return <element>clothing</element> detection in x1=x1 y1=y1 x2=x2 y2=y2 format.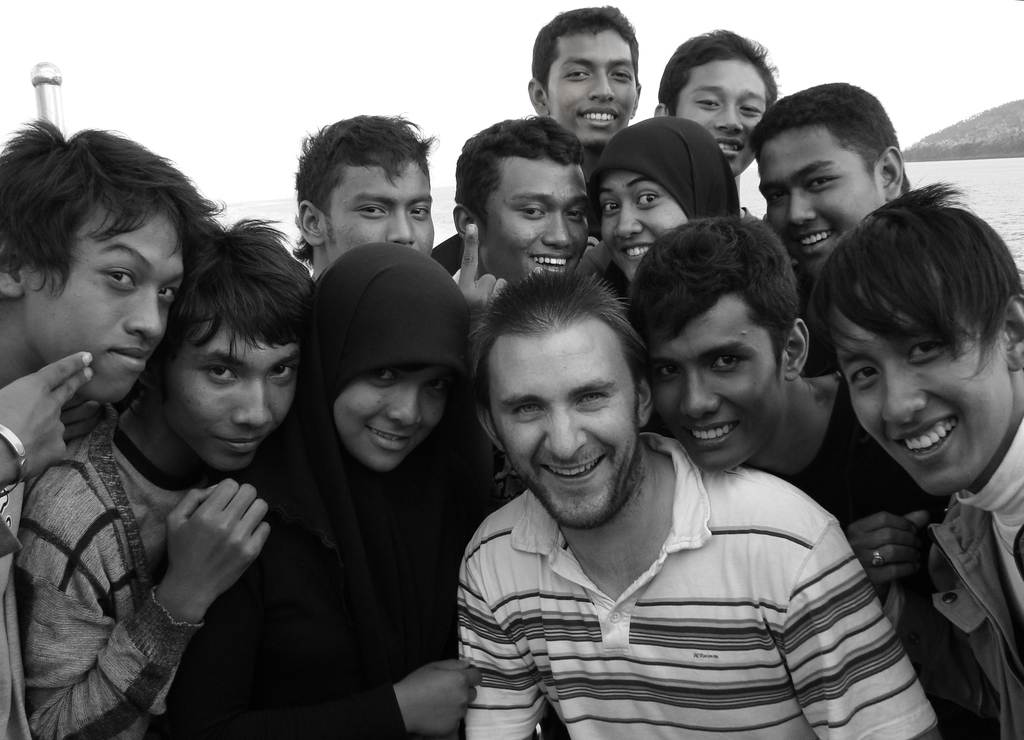
x1=870 y1=453 x2=1018 y2=731.
